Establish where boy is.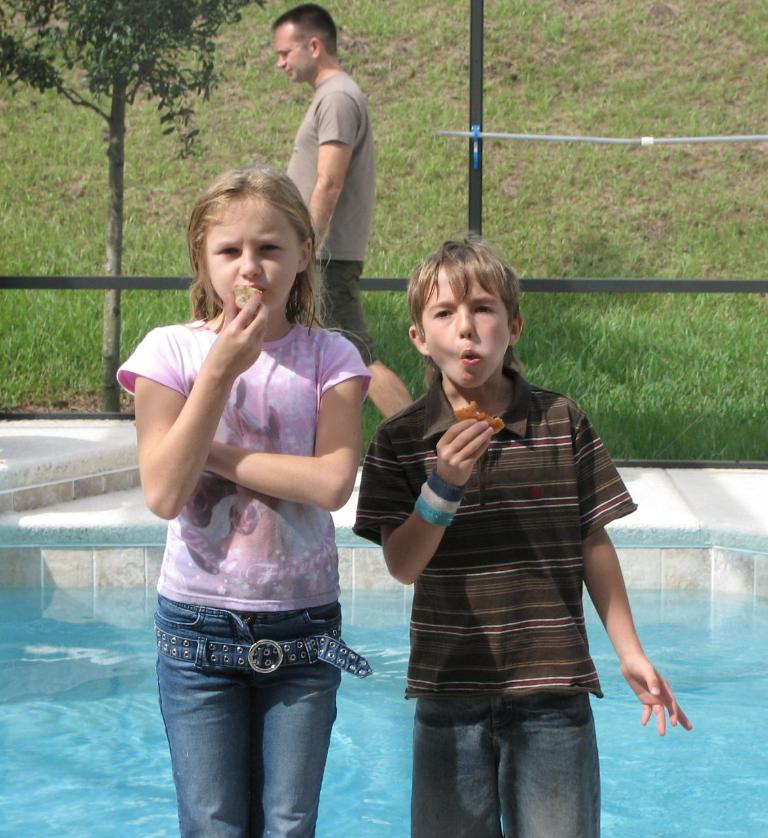
Established at 351/230/630/837.
